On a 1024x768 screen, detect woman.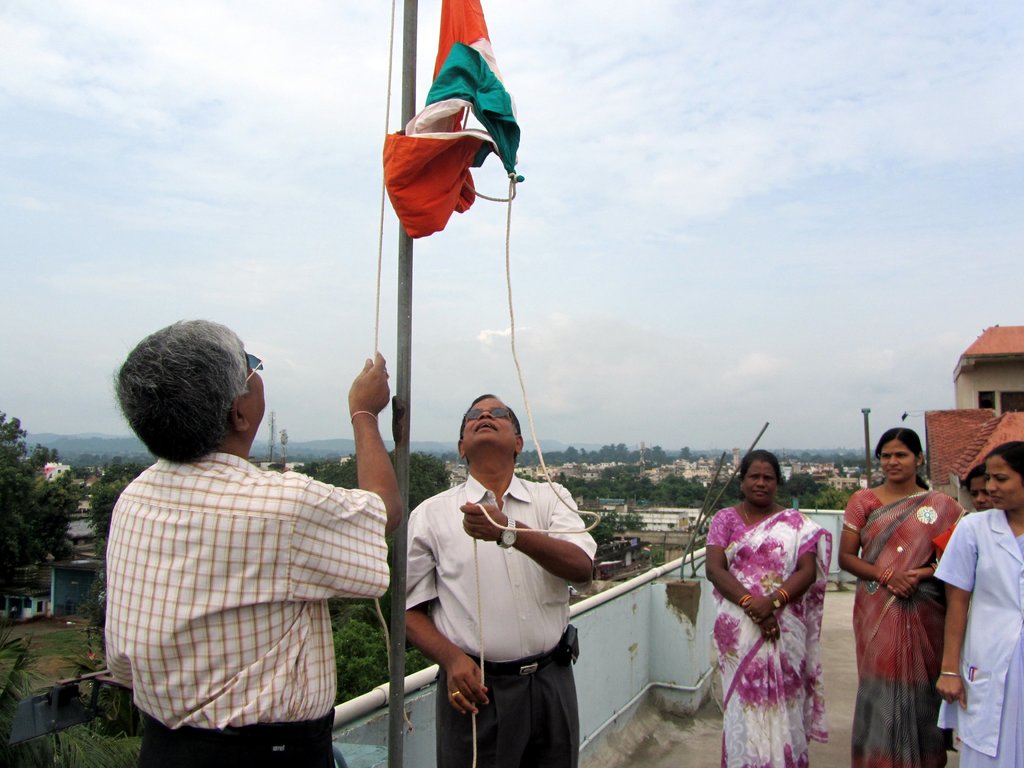
crop(697, 442, 835, 767).
